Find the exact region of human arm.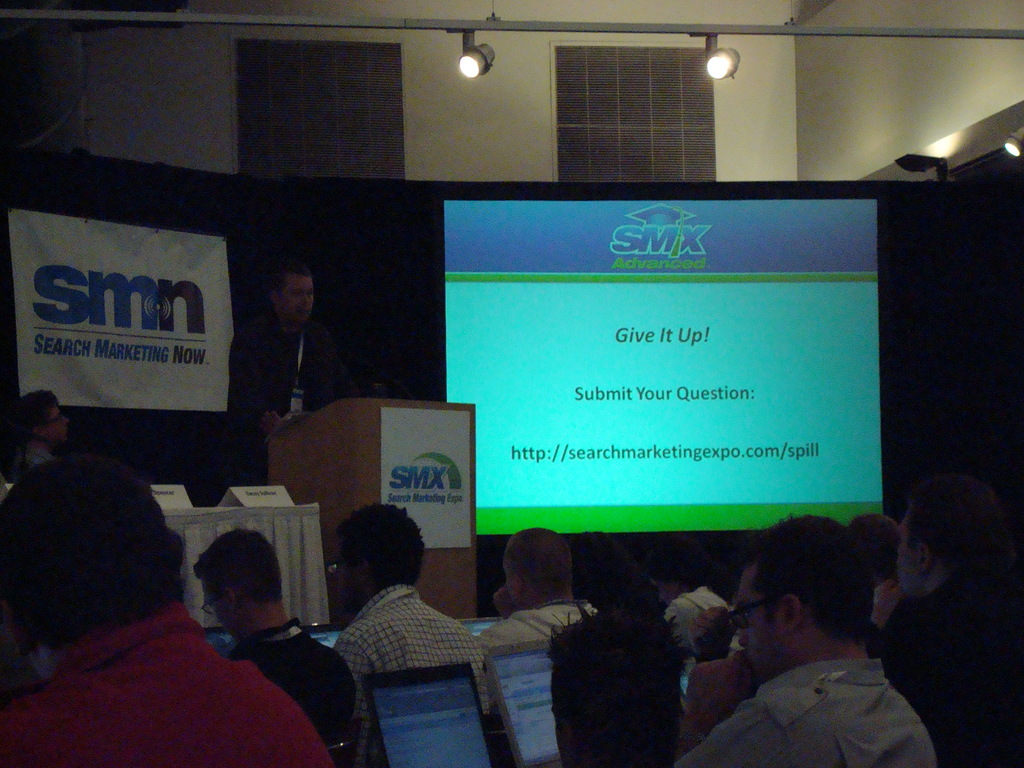
Exact region: x1=673, y1=698, x2=776, y2=767.
